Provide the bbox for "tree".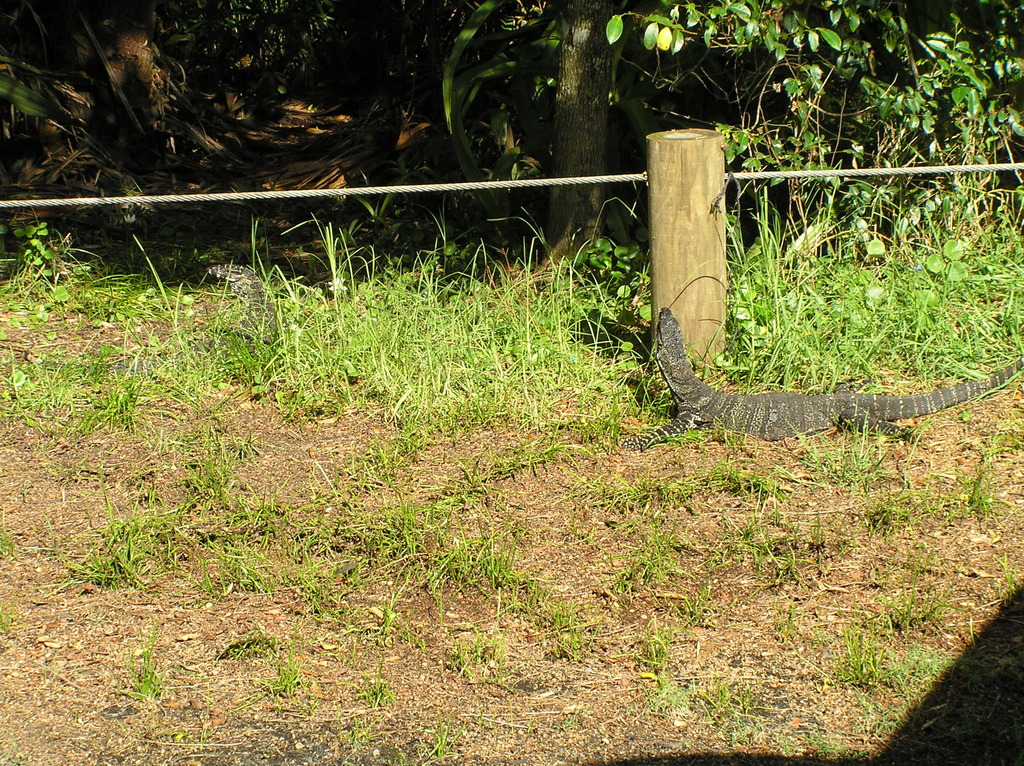
(543, 0, 633, 260).
